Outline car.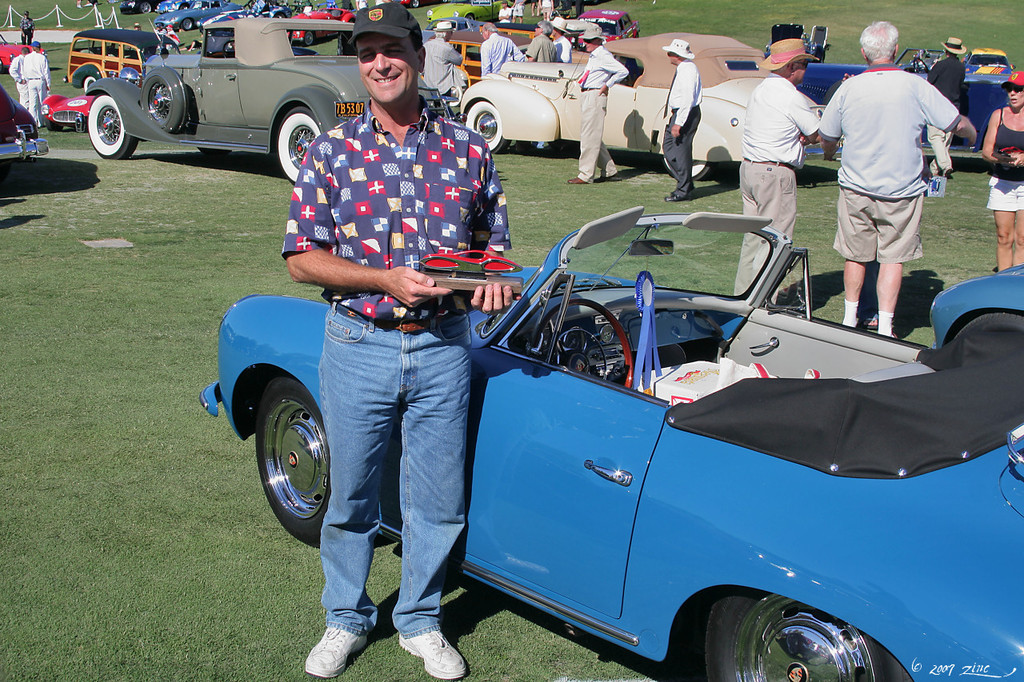
Outline: 570, 14, 637, 44.
